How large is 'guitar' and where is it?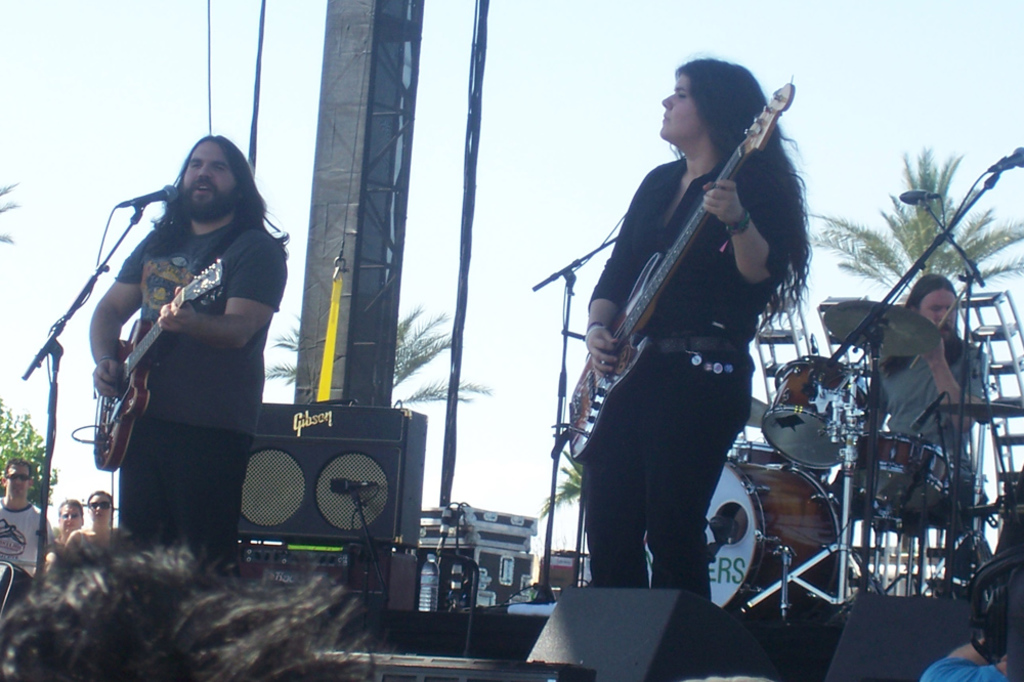
Bounding box: rect(560, 76, 797, 461).
